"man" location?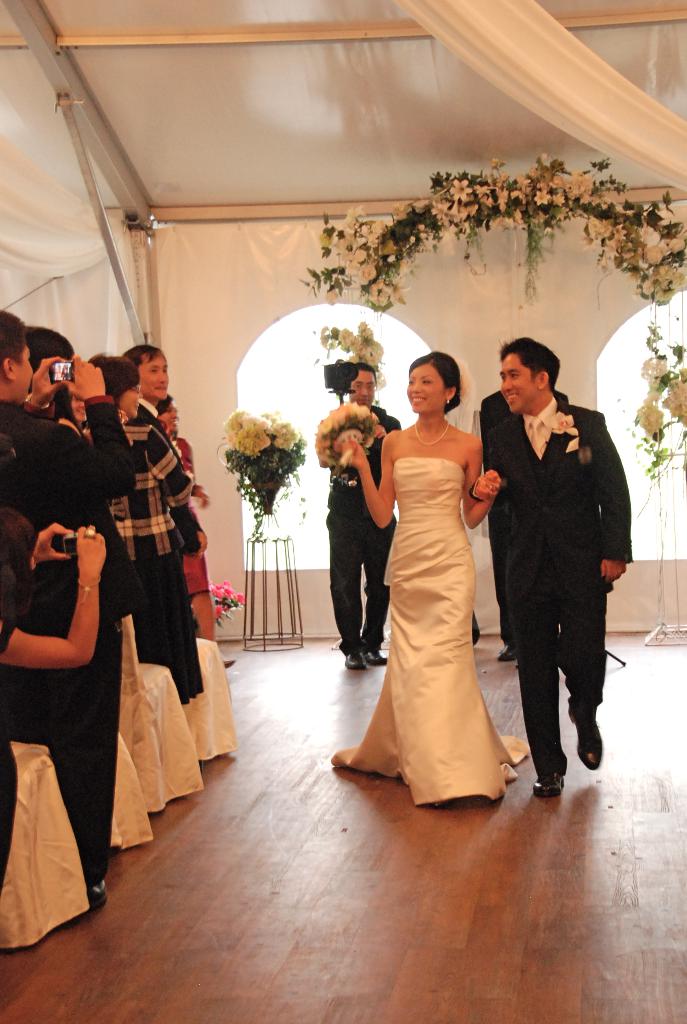
detection(123, 346, 205, 552)
